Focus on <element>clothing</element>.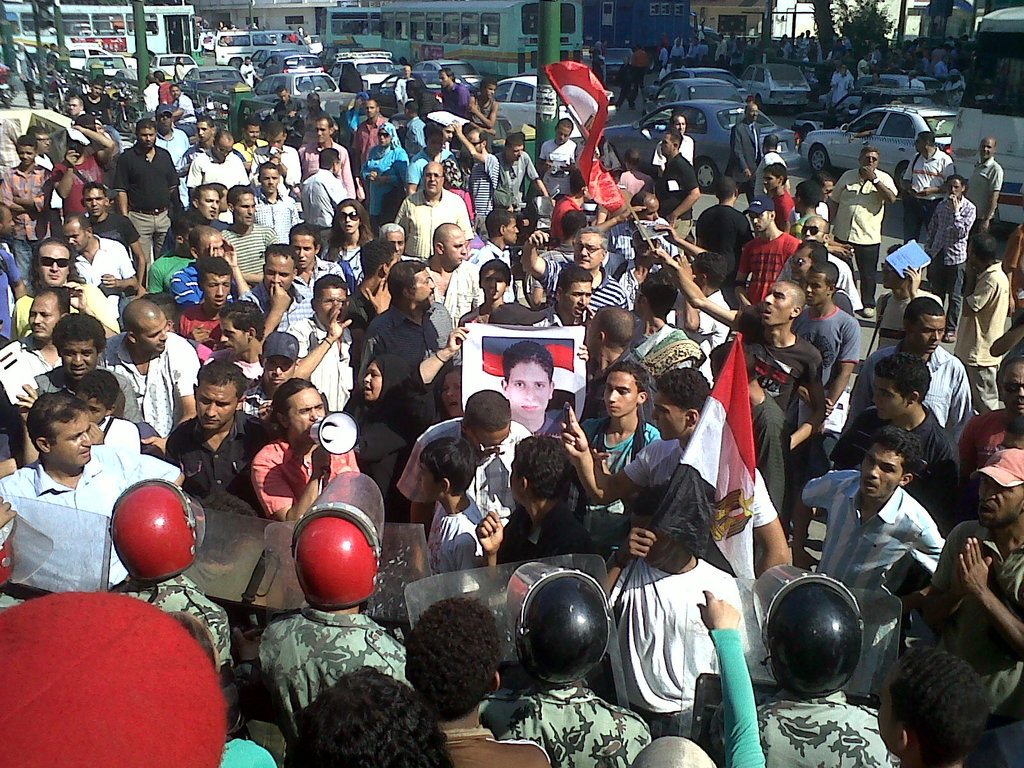
Focused at box=[188, 150, 253, 186].
